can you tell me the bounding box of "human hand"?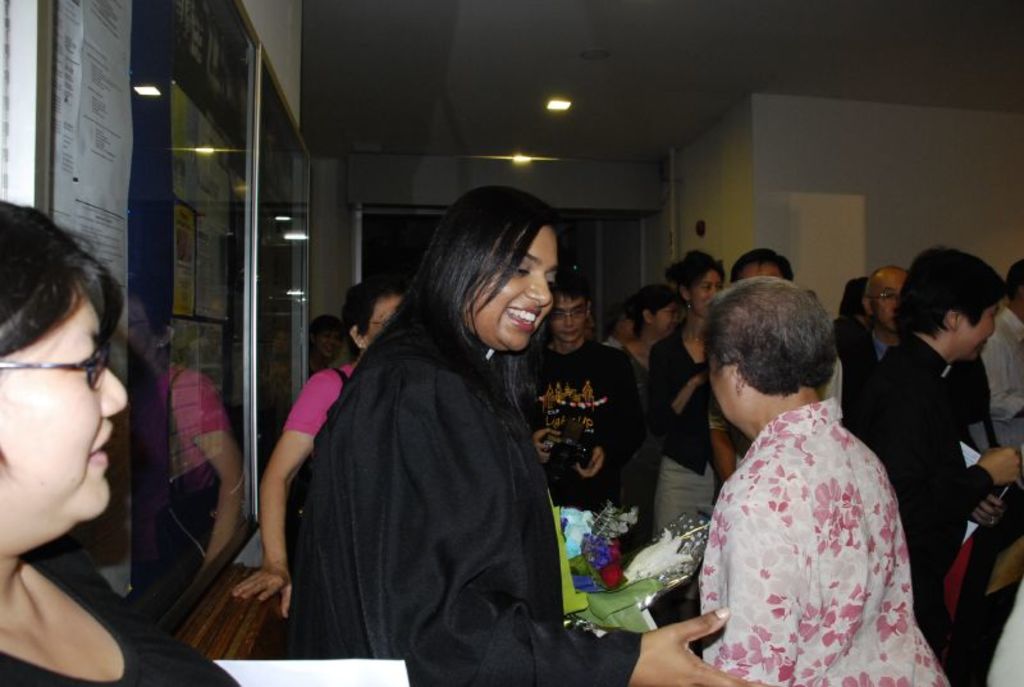
bbox(532, 425, 562, 468).
